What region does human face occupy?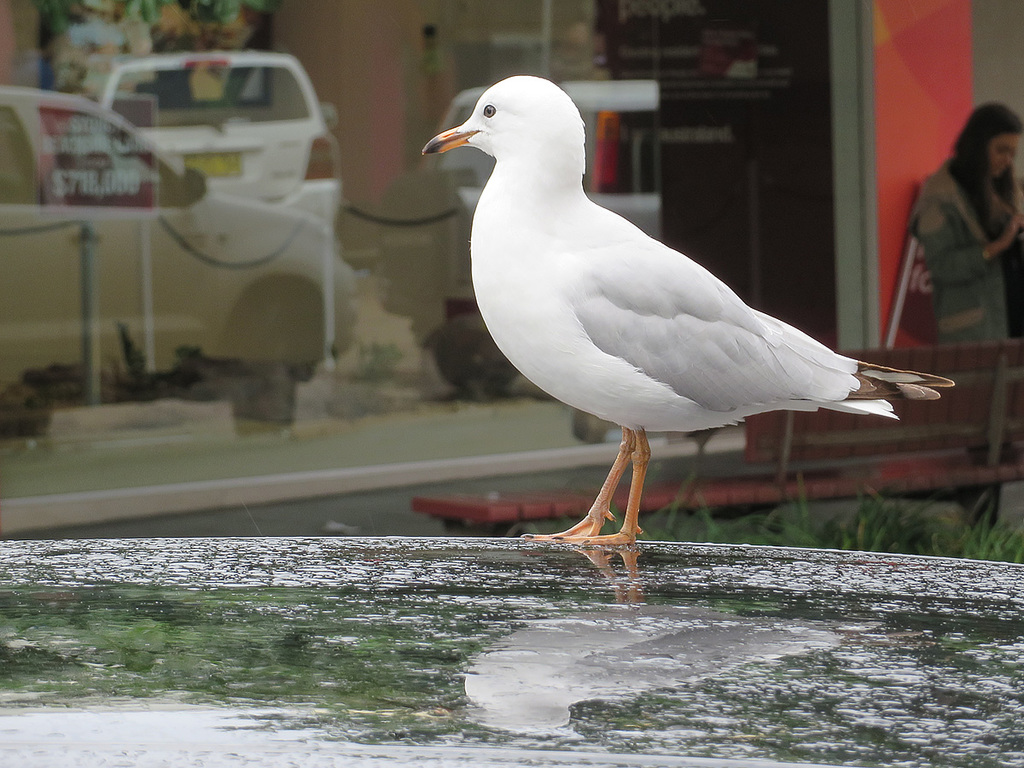
(x1=991, y1=131, x2=1020, y2=178).
